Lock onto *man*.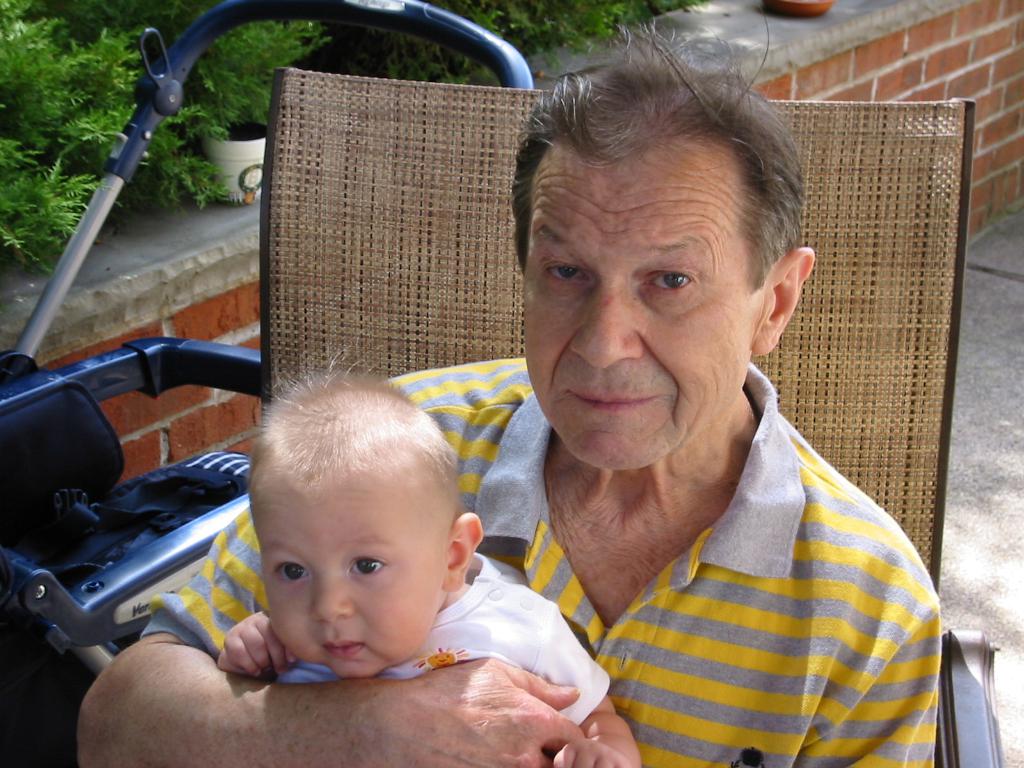
Locked: l=80, t=13, r=947, b=767.
